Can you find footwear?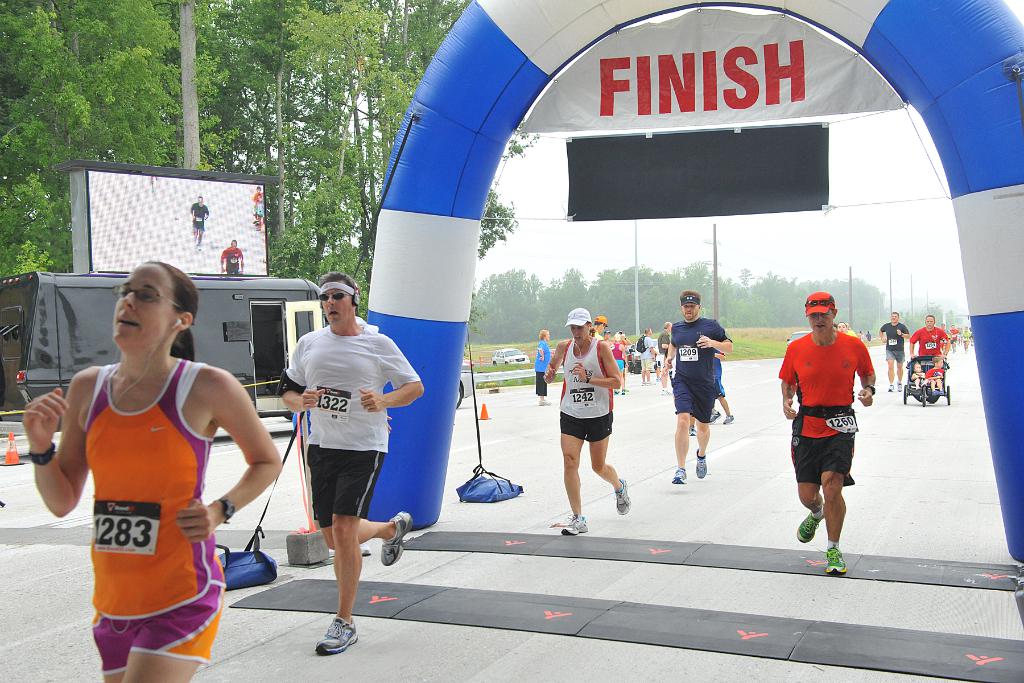
Yes, bounding box: crop(612, 479, 632, 520).
